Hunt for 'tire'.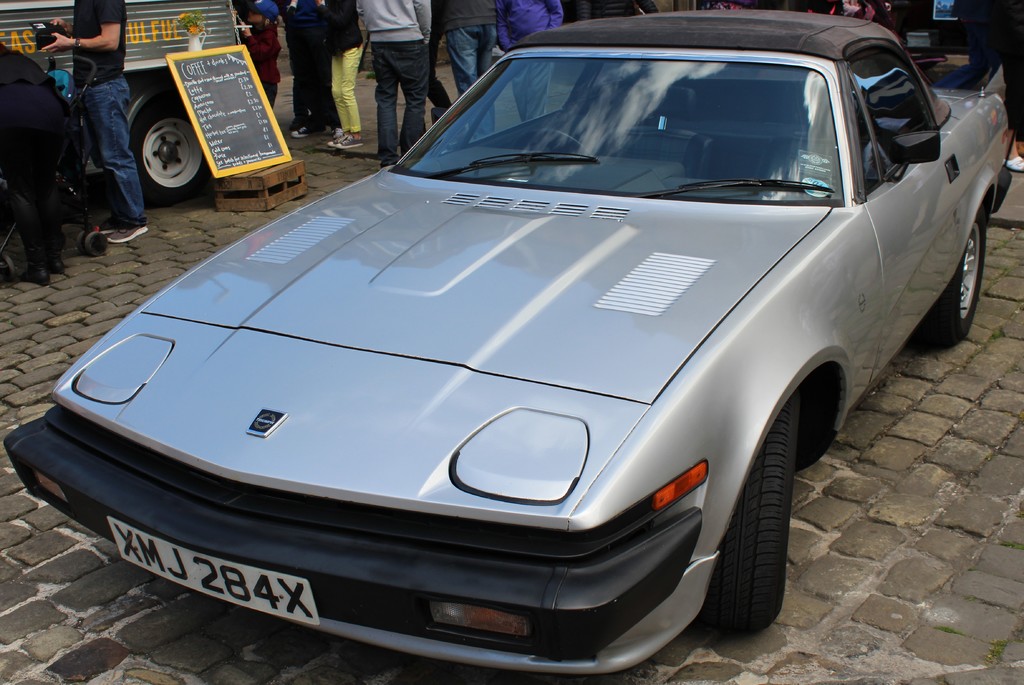
Hunted down at (691, 384, 806, 647).
